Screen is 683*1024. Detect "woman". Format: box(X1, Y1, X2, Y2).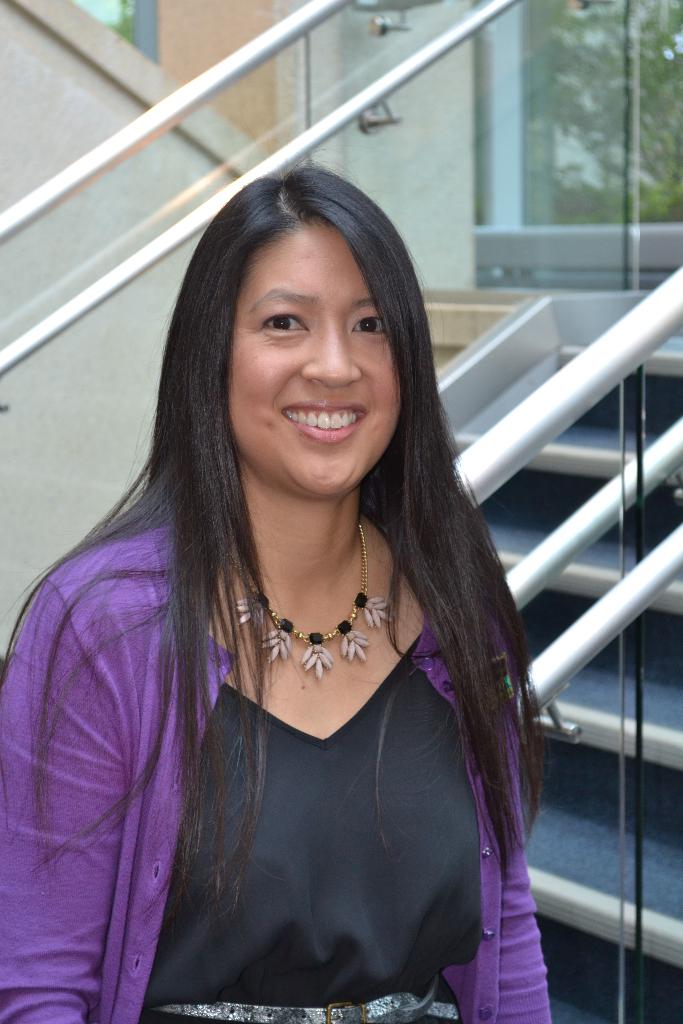
box(0, 163, 550, 1023).
